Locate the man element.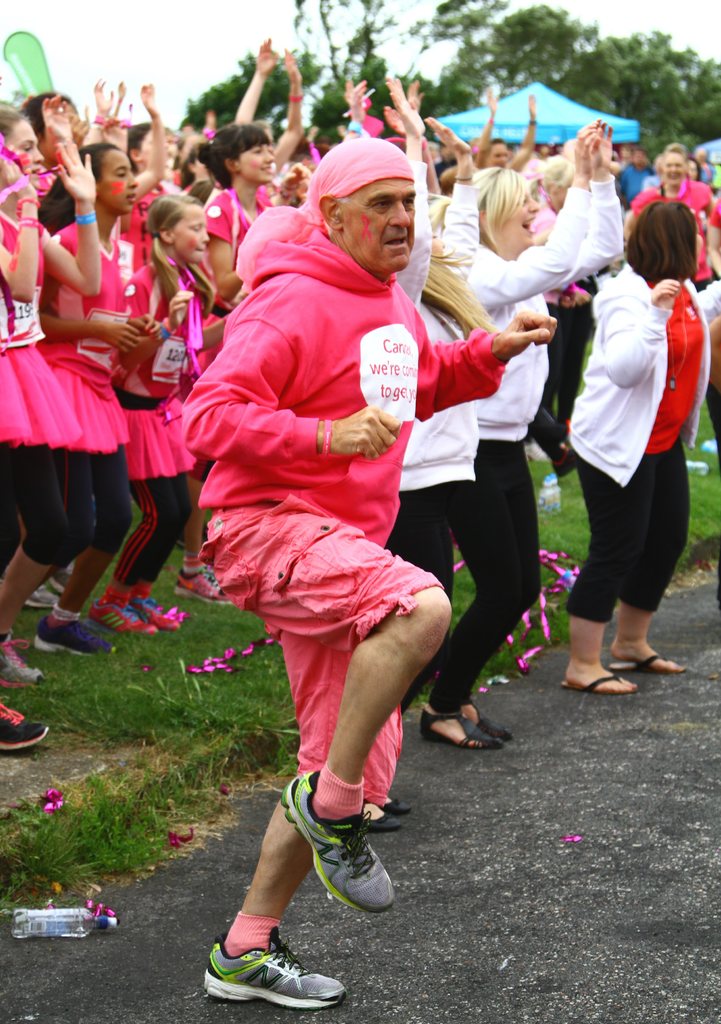
Element bbox: 169/96/521/971.
